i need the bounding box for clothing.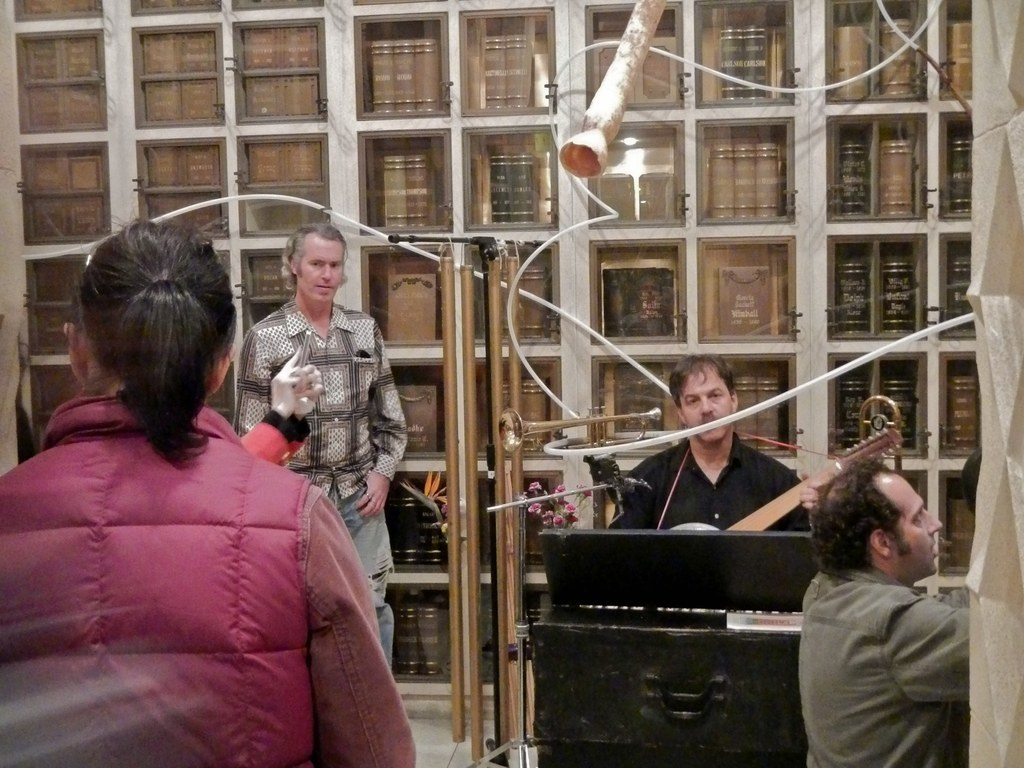
Here it is: bbox=(239, 410, 311, 469).
